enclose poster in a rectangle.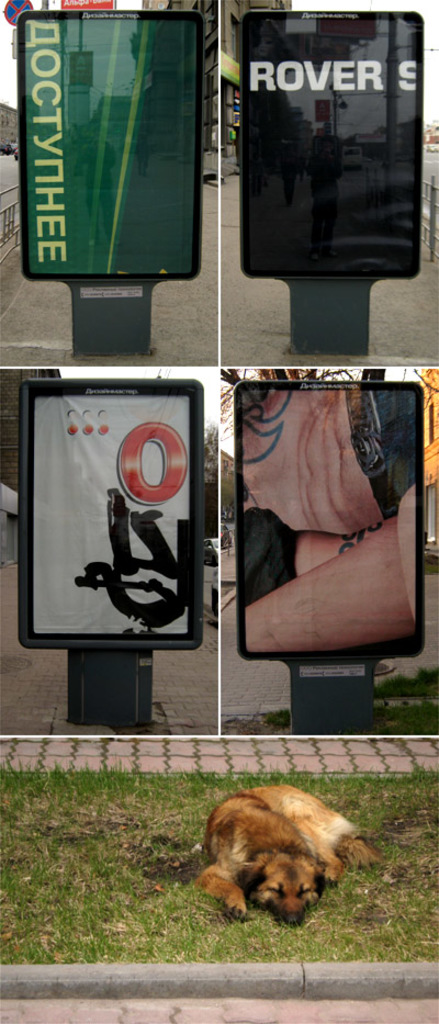
BBox(238, 385, 421, 657).
